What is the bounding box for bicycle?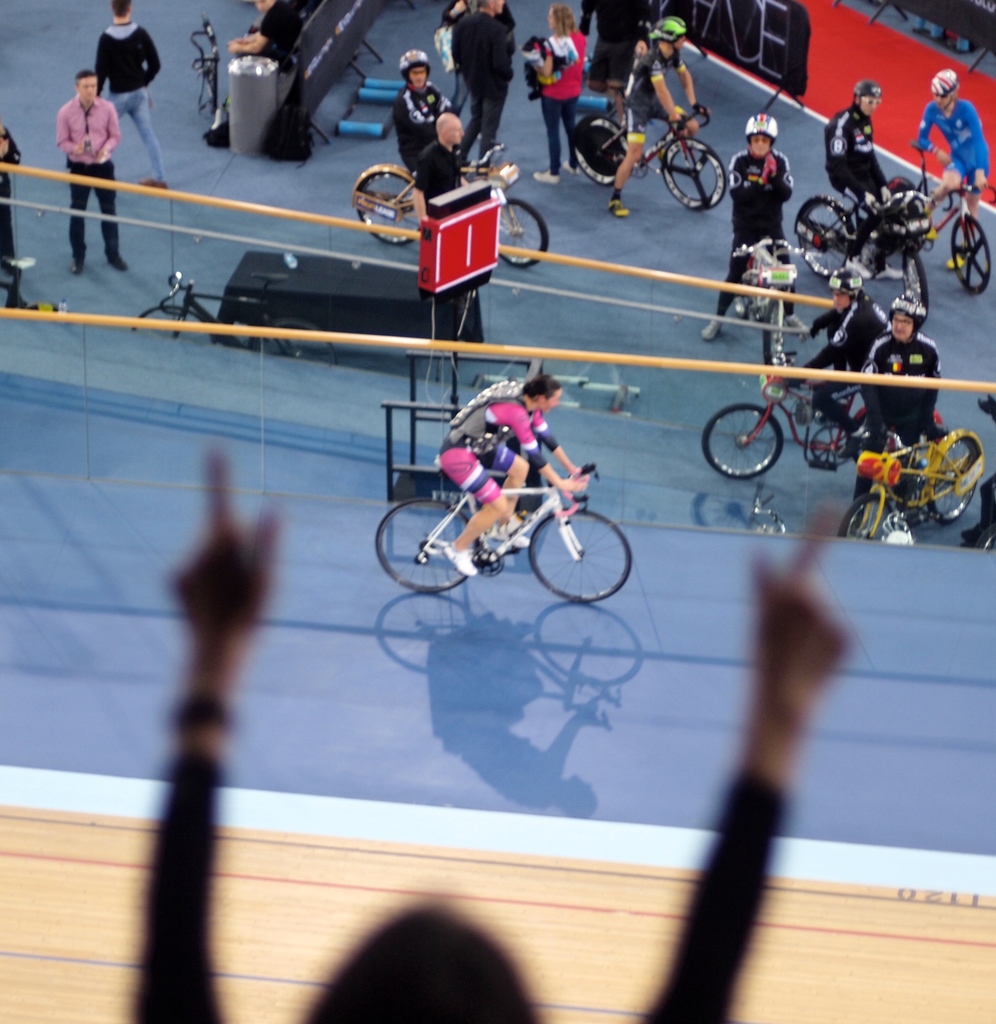
x1=349, y1=138, x2=551, y2=273.
